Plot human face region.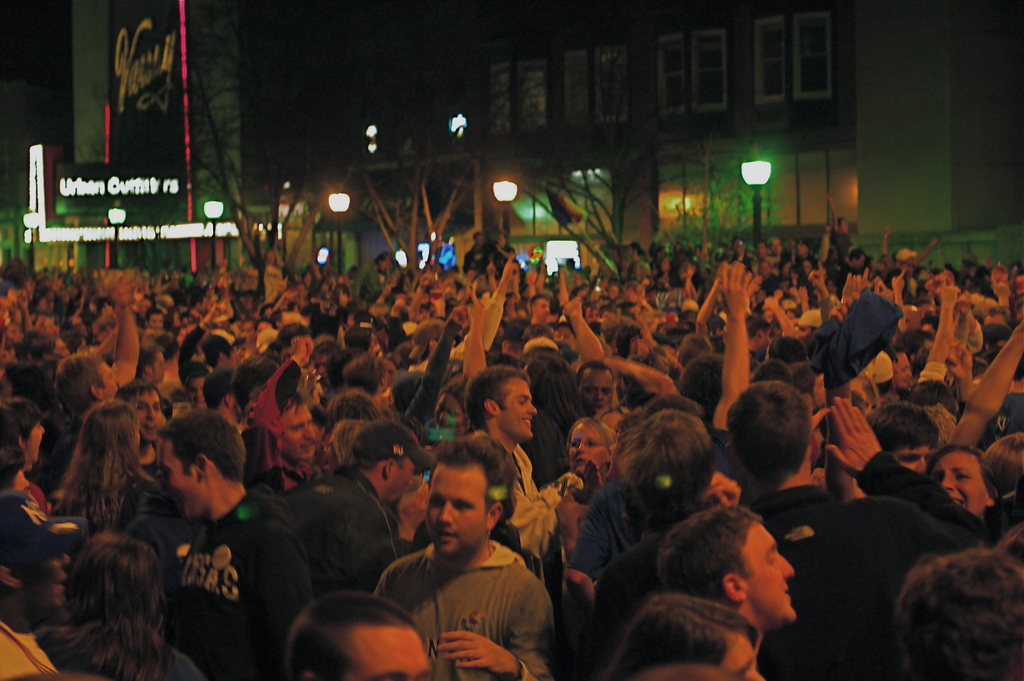
Plotted at {"x1": 565, "y1": 416, "x2": 609, "y2": 476}.
